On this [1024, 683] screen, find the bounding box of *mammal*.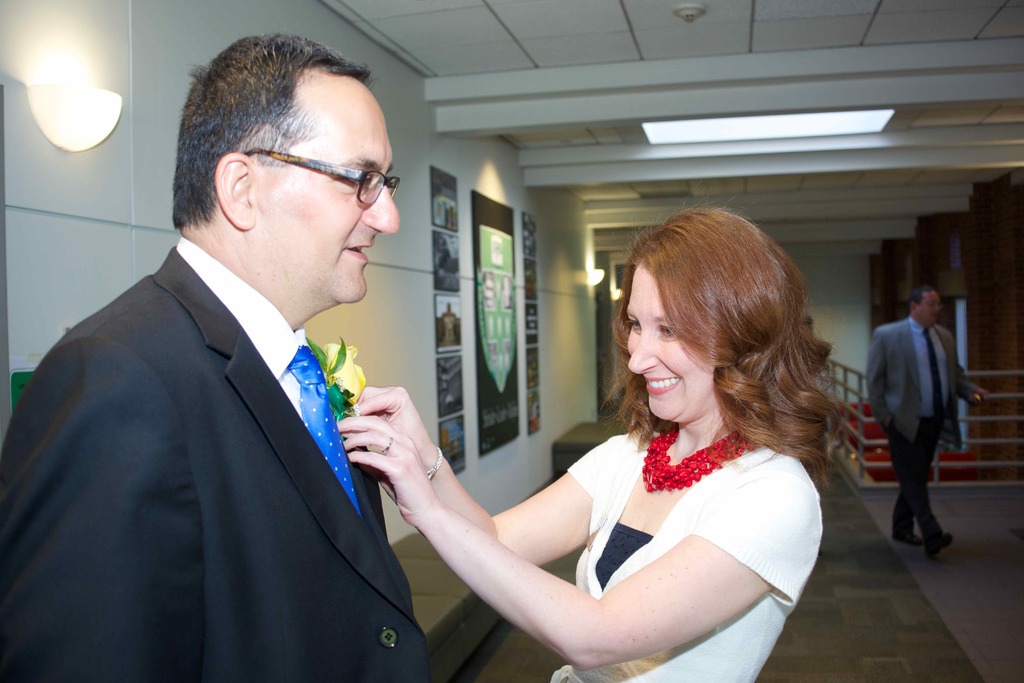
Bounding box: Rect(394, 276, 881, 682).
